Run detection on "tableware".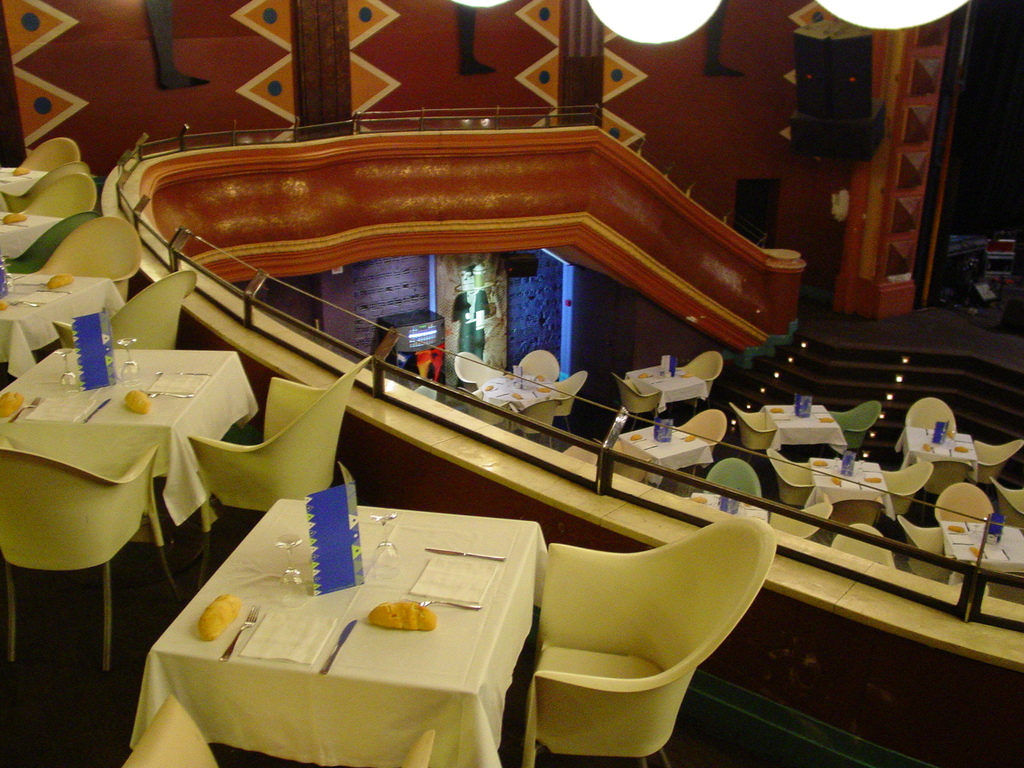
Result: left=812, top=471, right=828, bottom=478.
